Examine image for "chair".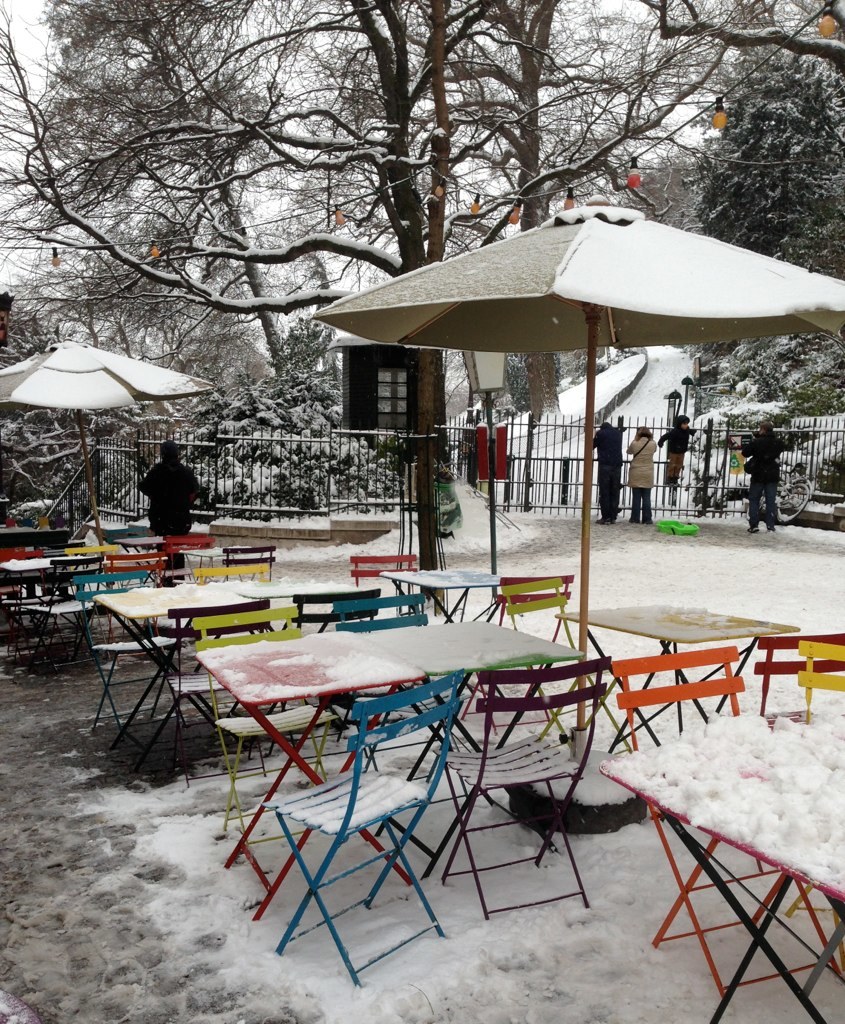
Examination result: 108 549 174 589.
